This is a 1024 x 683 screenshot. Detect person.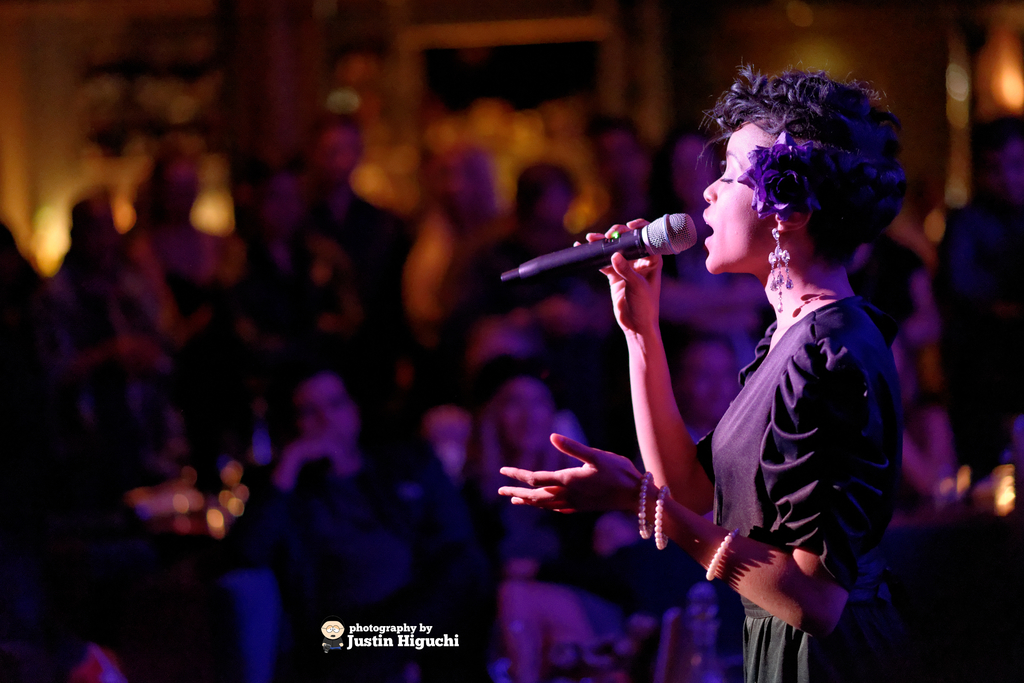
934 111 1023 473.
